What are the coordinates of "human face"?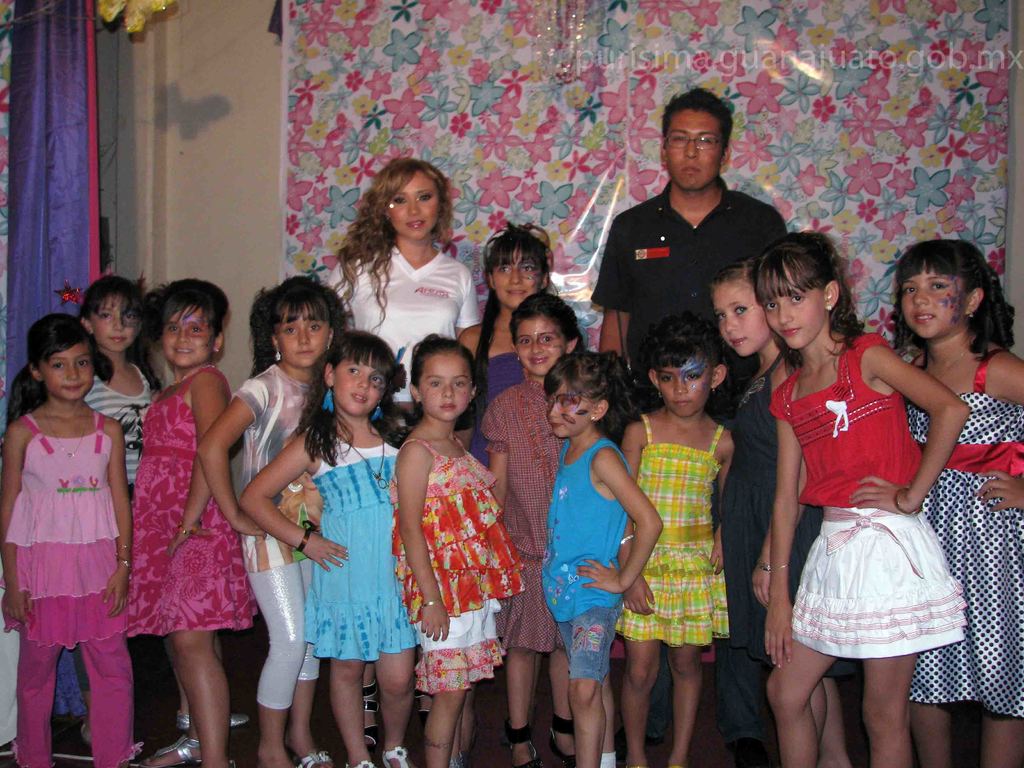
x1=766 y1=259 x2=823 y2=348.
